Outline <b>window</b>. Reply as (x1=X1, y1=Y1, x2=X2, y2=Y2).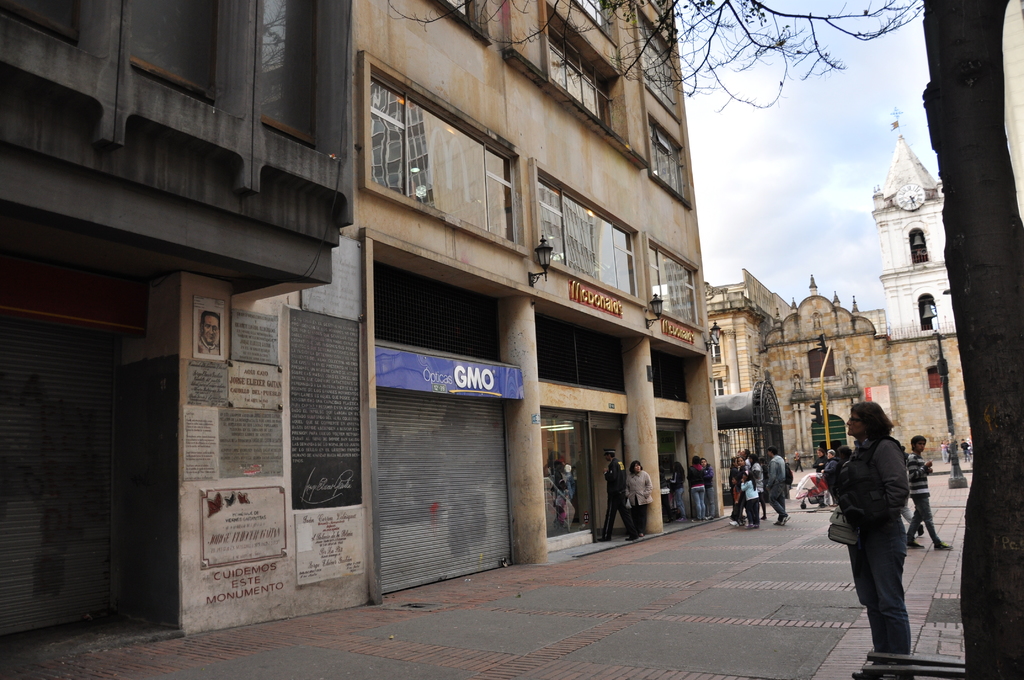
(x1=532, y1=159, x2=648, y2=309).
